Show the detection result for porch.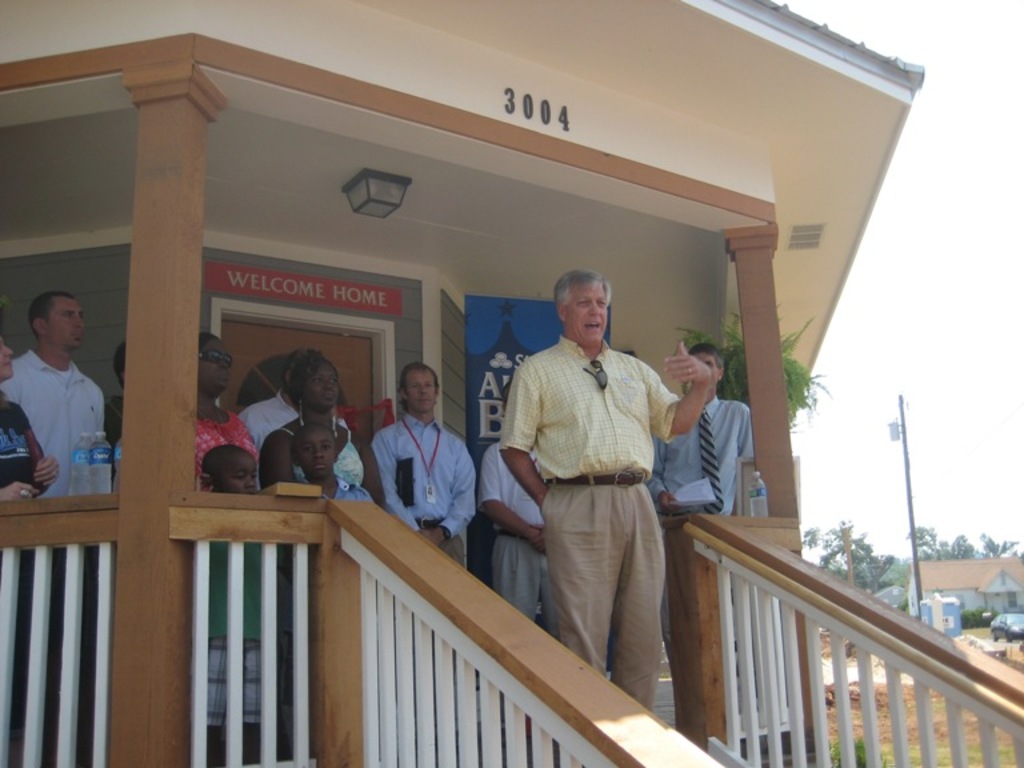
crop(0, 675, 793, 767).
